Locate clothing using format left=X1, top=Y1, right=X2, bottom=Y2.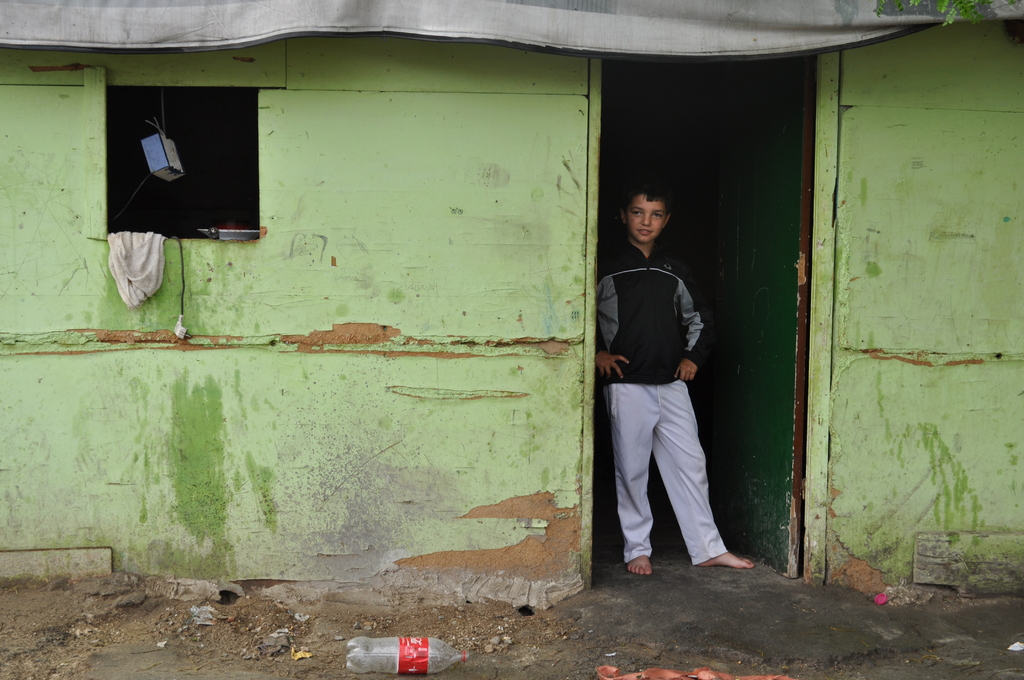
left=607, top=384, right=732, bottom=569.
